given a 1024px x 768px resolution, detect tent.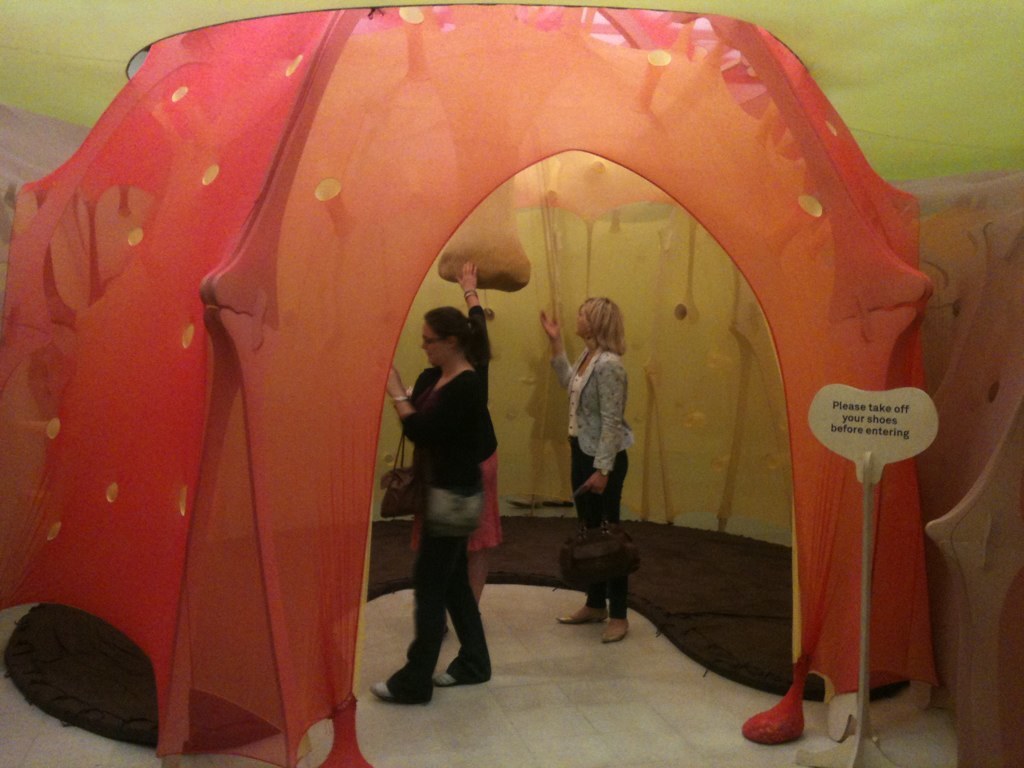
17,14,935,744.
